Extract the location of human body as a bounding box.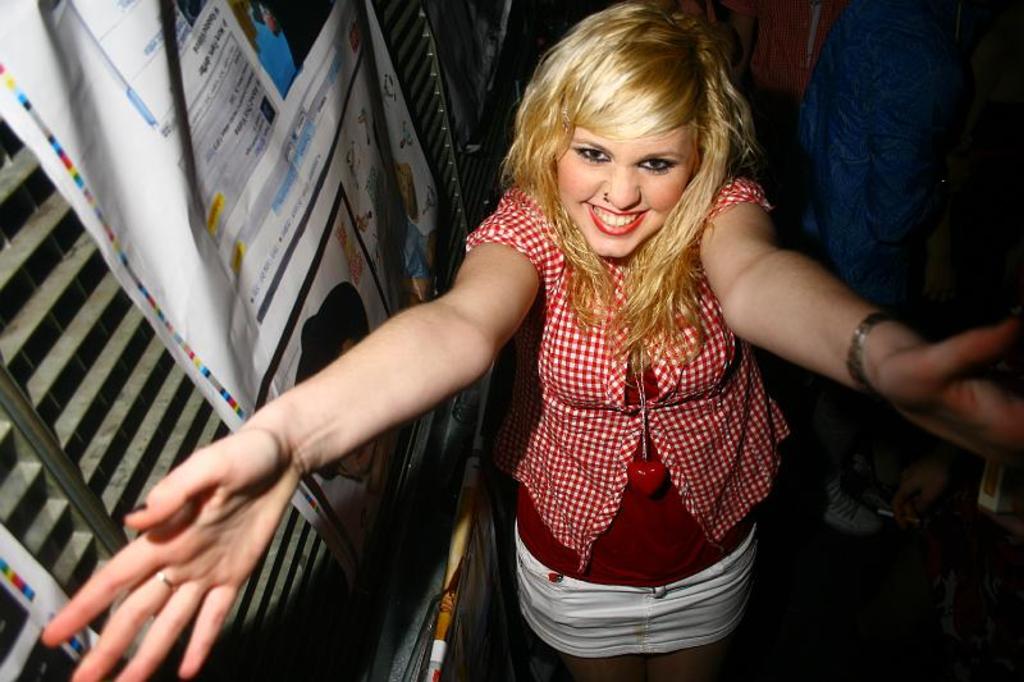
44,0,1023,681.
